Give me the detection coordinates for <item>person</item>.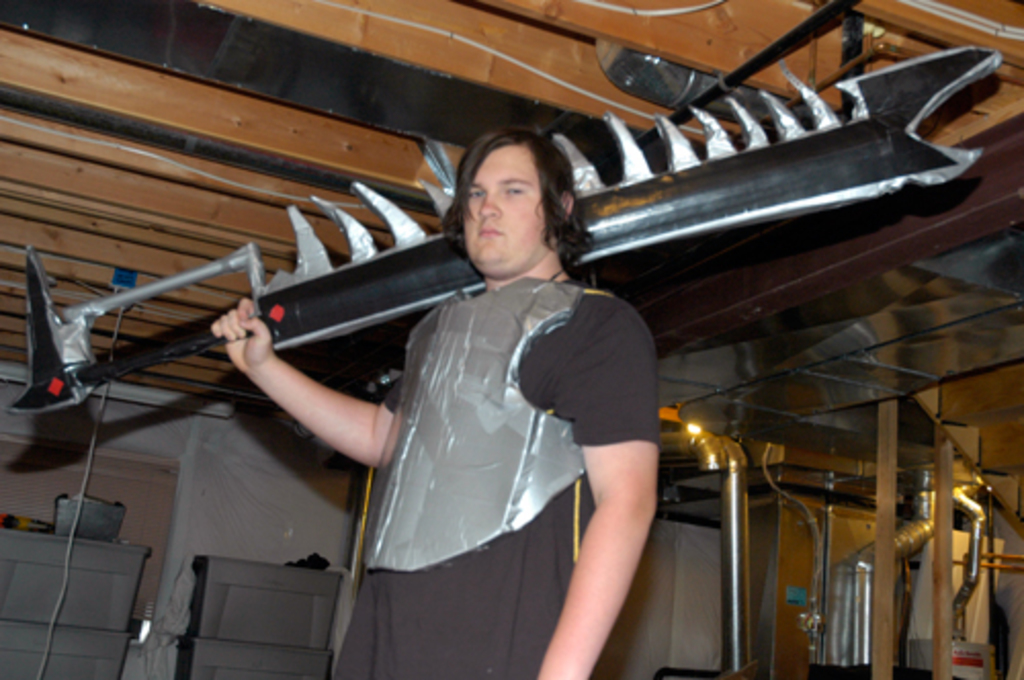
locate(295, 129, 662, 679).
